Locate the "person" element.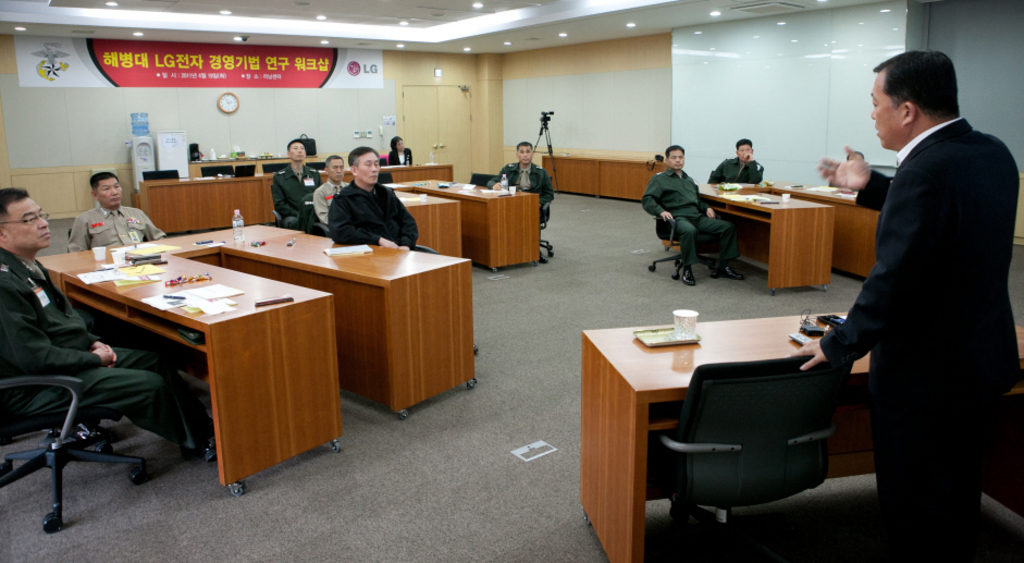
Element bbox: rect(385, 127, 415, 167).
